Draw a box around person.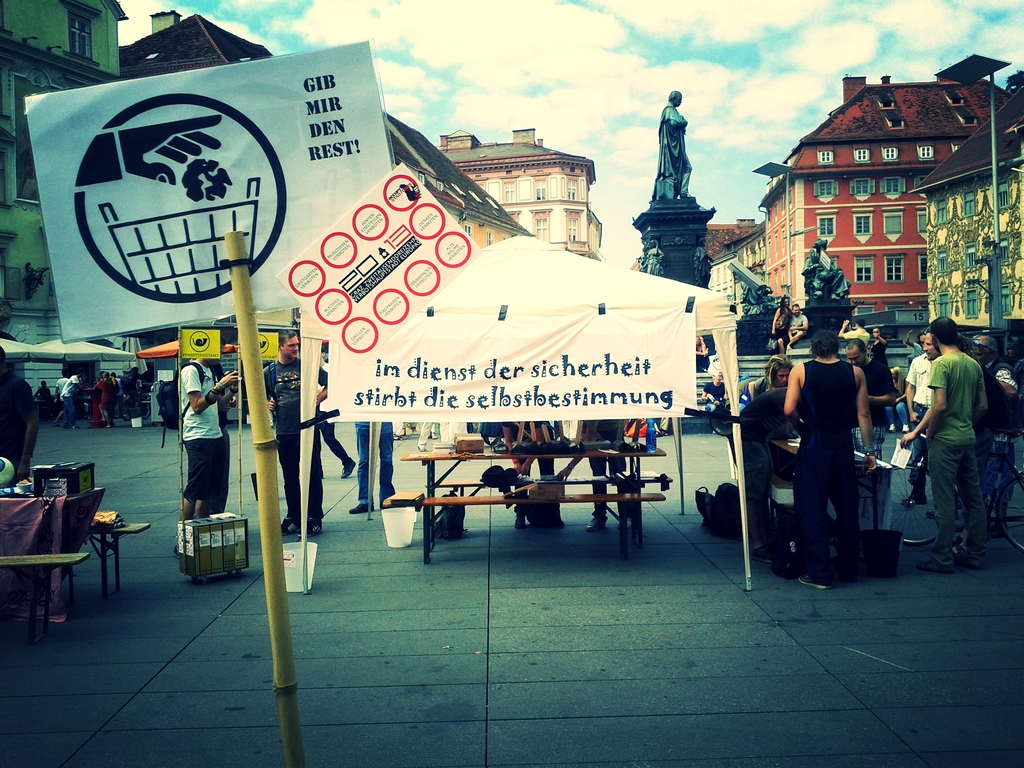
194, 330, 242, 533.
